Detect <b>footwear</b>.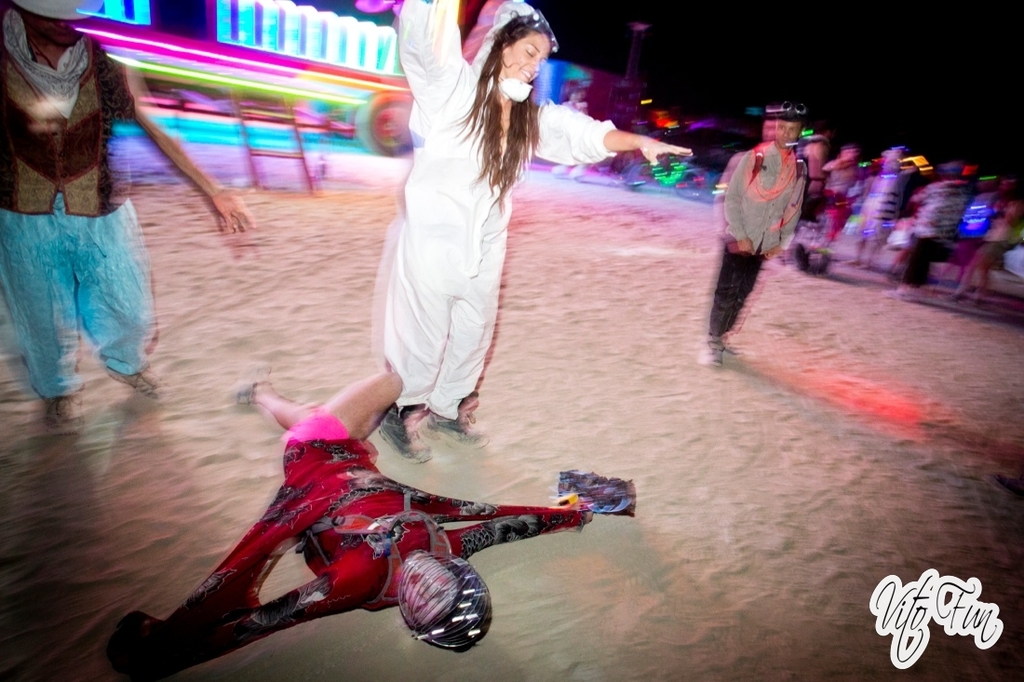
Detected at l=112, t=368, r=171, b=405.
